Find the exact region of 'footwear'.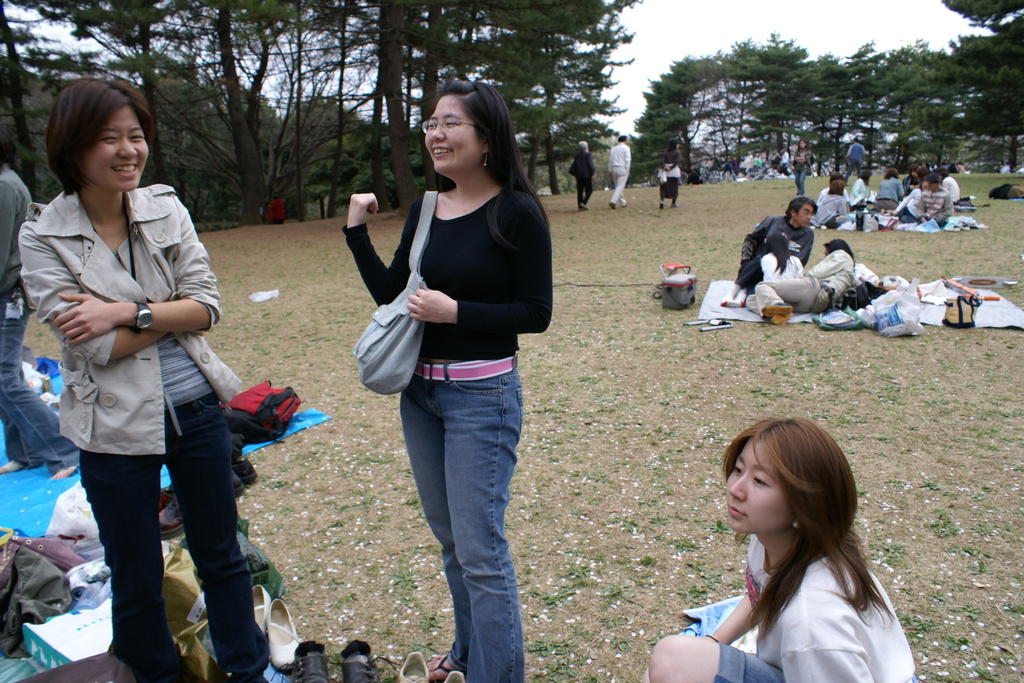
Exact region: [291,636,331,680].
